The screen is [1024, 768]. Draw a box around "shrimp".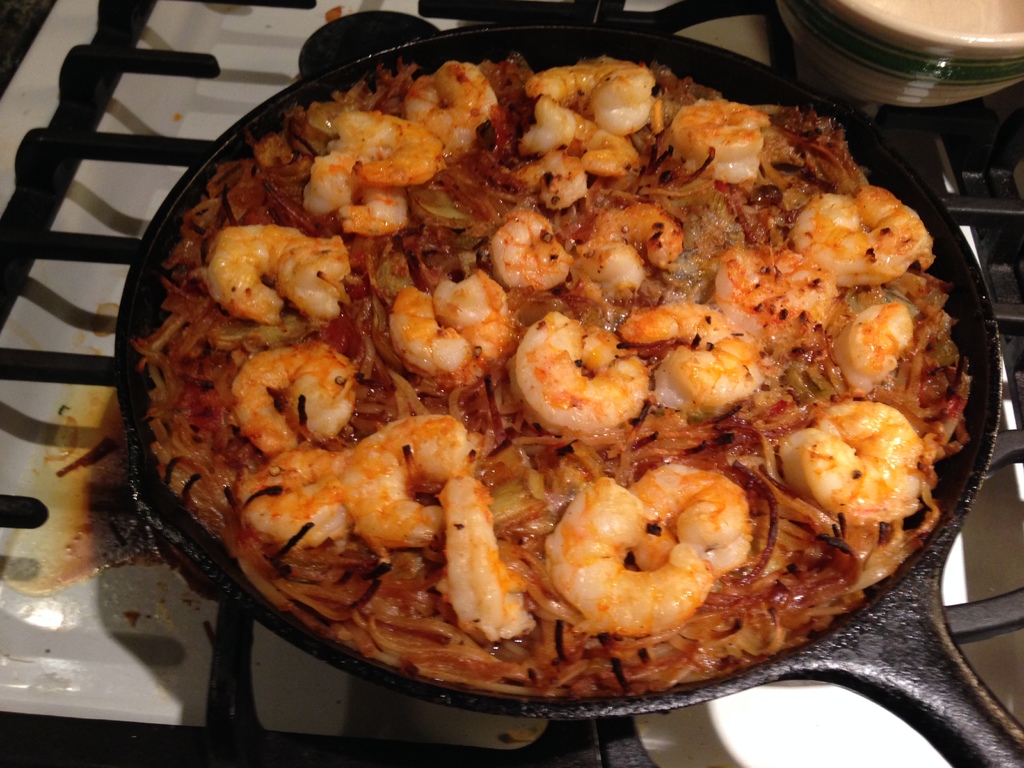
bbox=[387, 263, 509, 374].
